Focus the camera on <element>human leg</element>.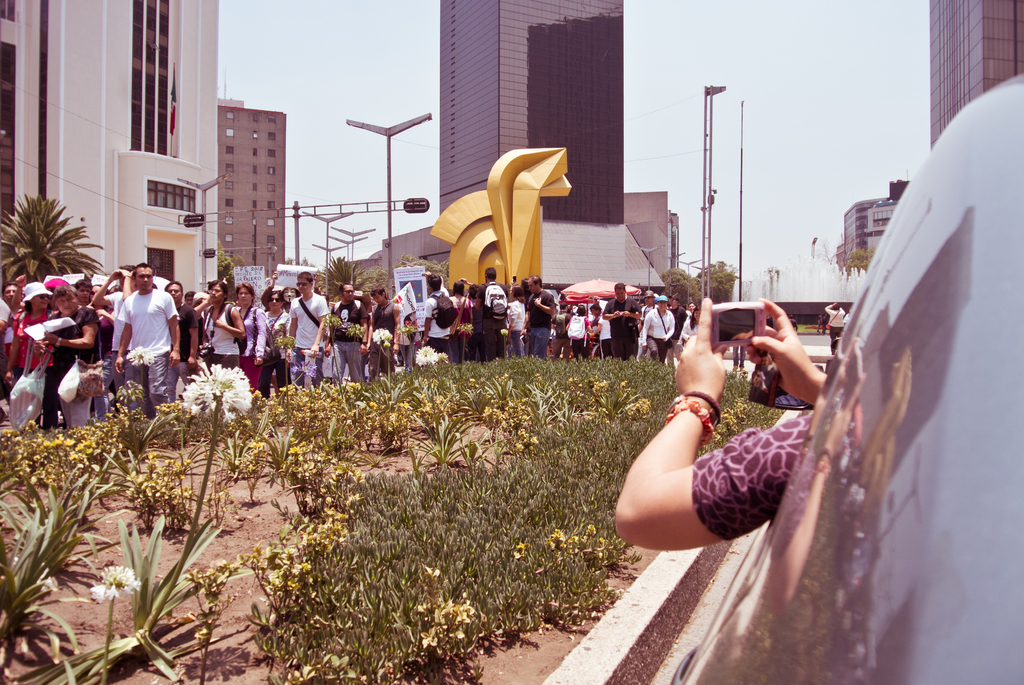
Focus region: rect(456, 333, 465, 361).
